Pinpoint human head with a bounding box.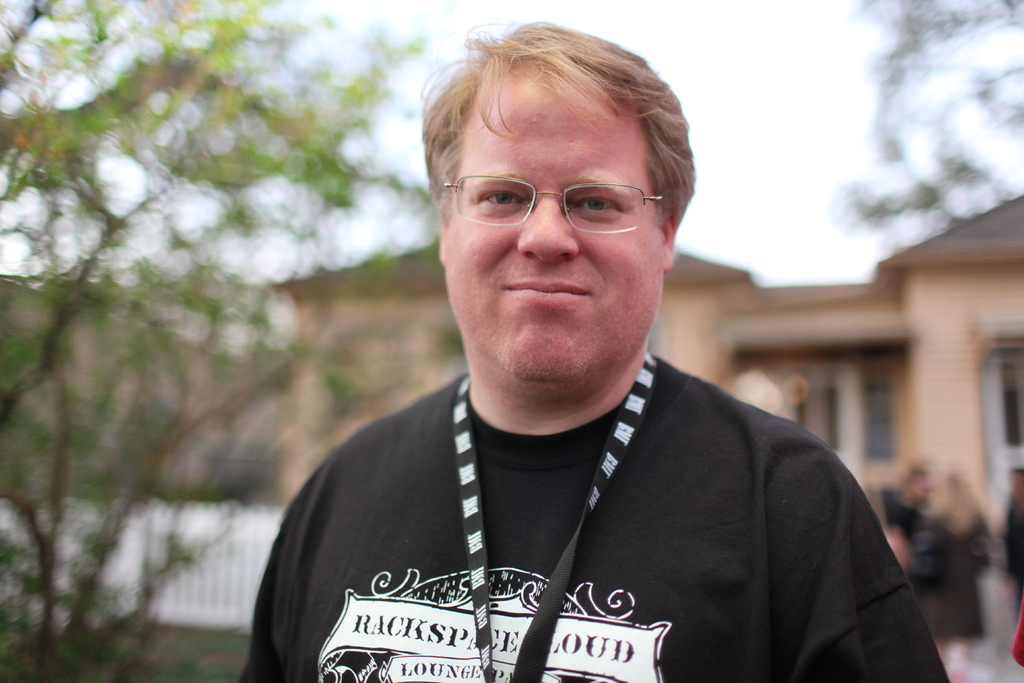
region(410, 33, 701, 388).
